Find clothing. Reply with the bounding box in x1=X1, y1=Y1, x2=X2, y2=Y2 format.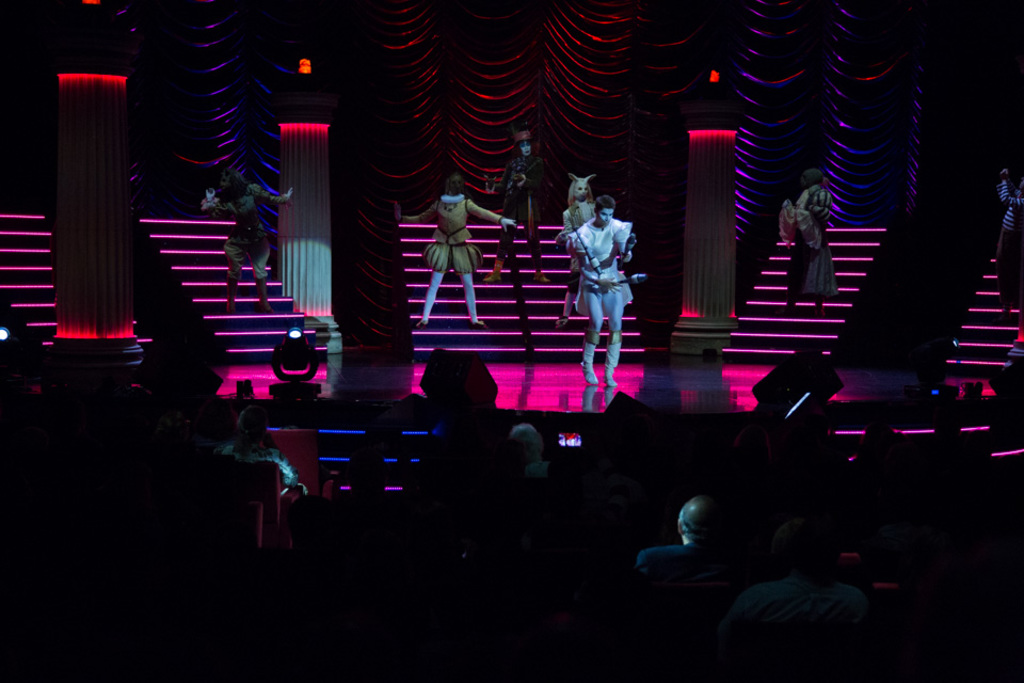
x1=567, y1=215, x2=631, y2=394.
